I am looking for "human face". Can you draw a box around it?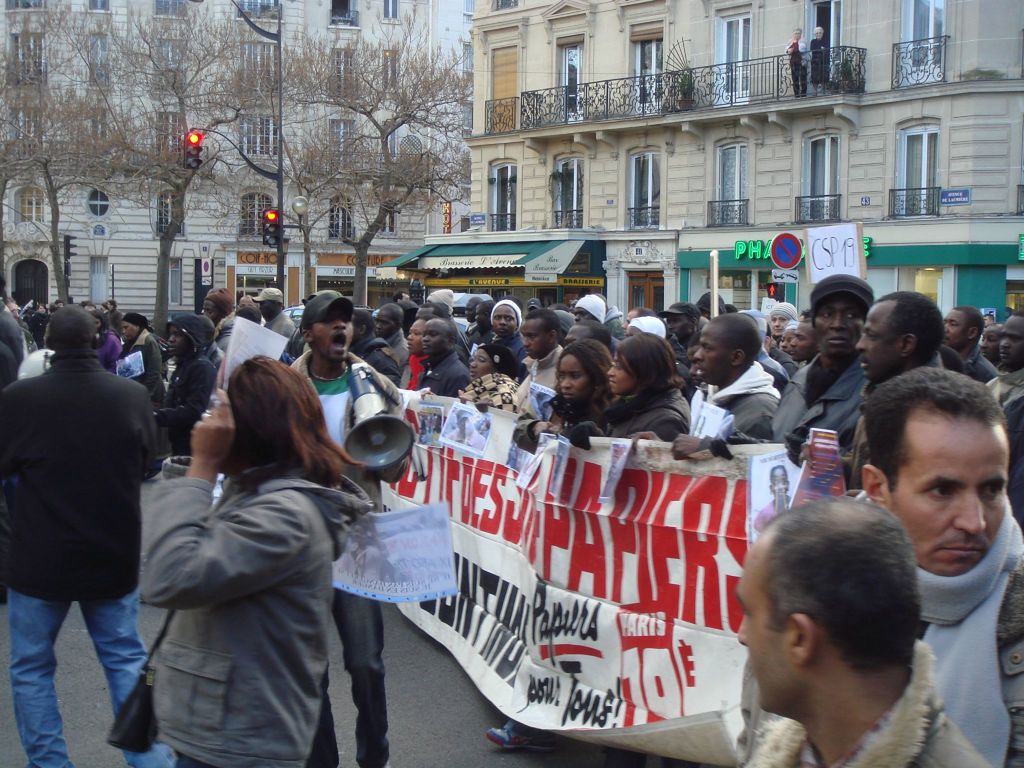
Sure, the bounding box is Rect(472, 352, 492, 381).
